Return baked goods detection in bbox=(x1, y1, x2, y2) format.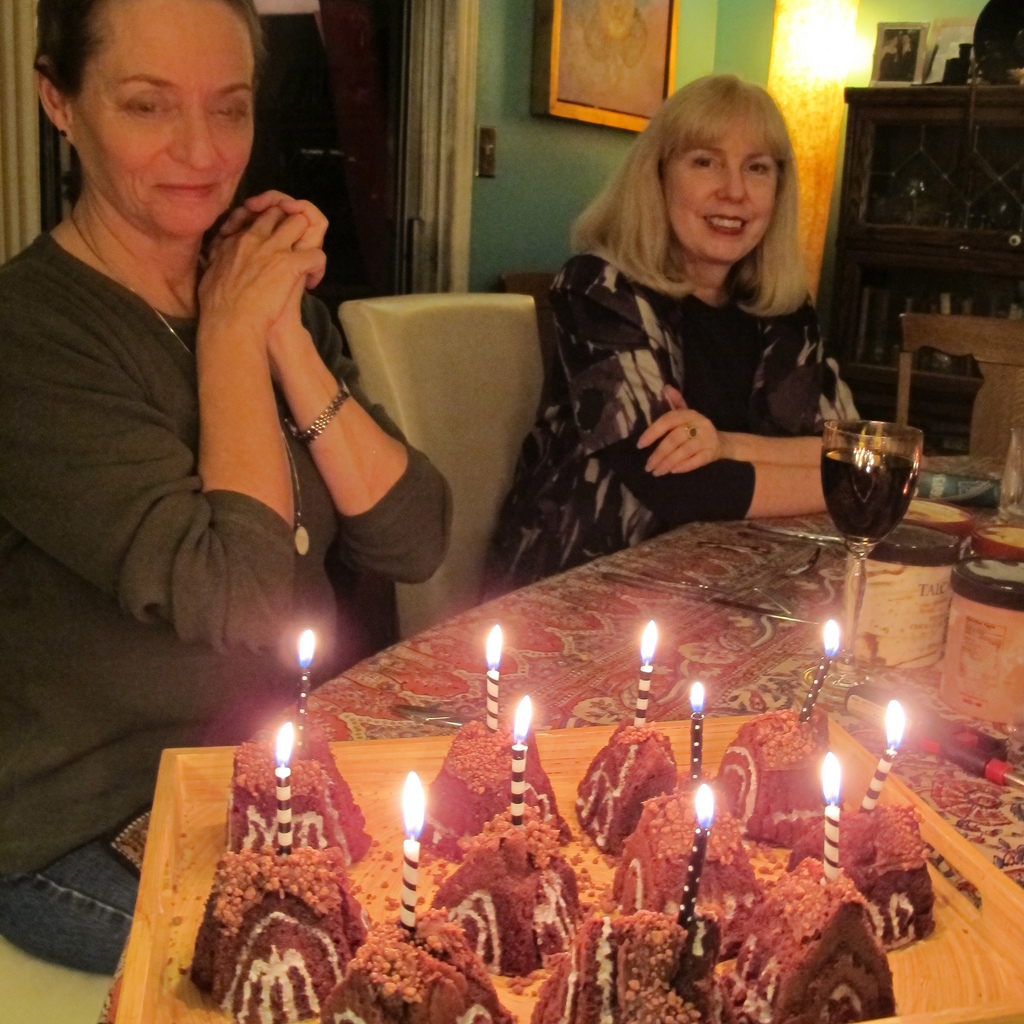
bbox=(526, 918, 719, 1023).
